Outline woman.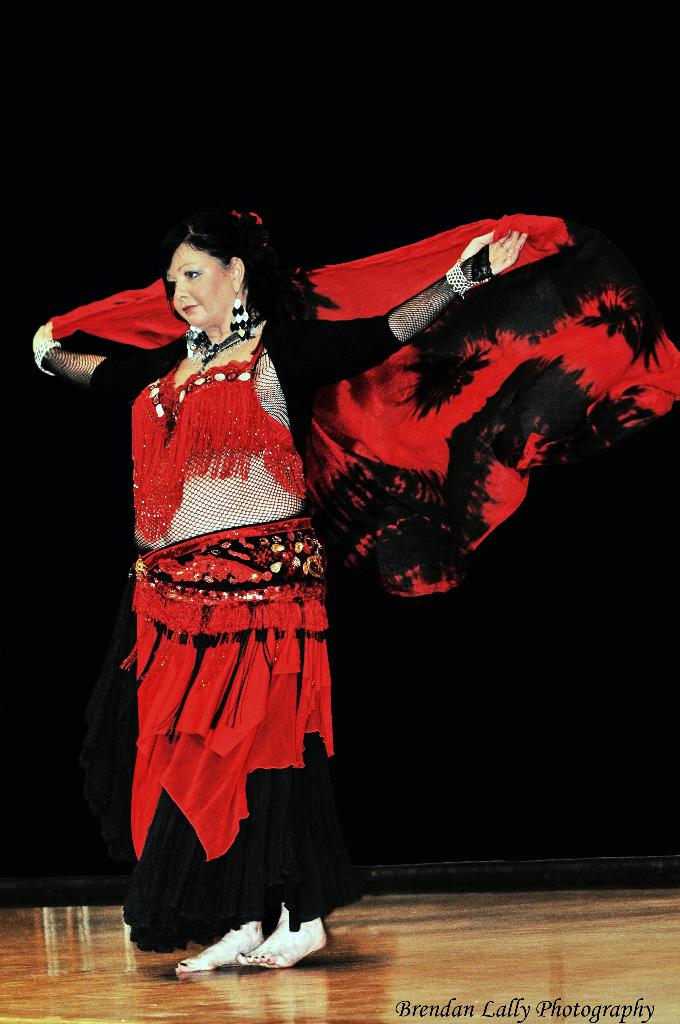
Outline: 28 199 531 972.
